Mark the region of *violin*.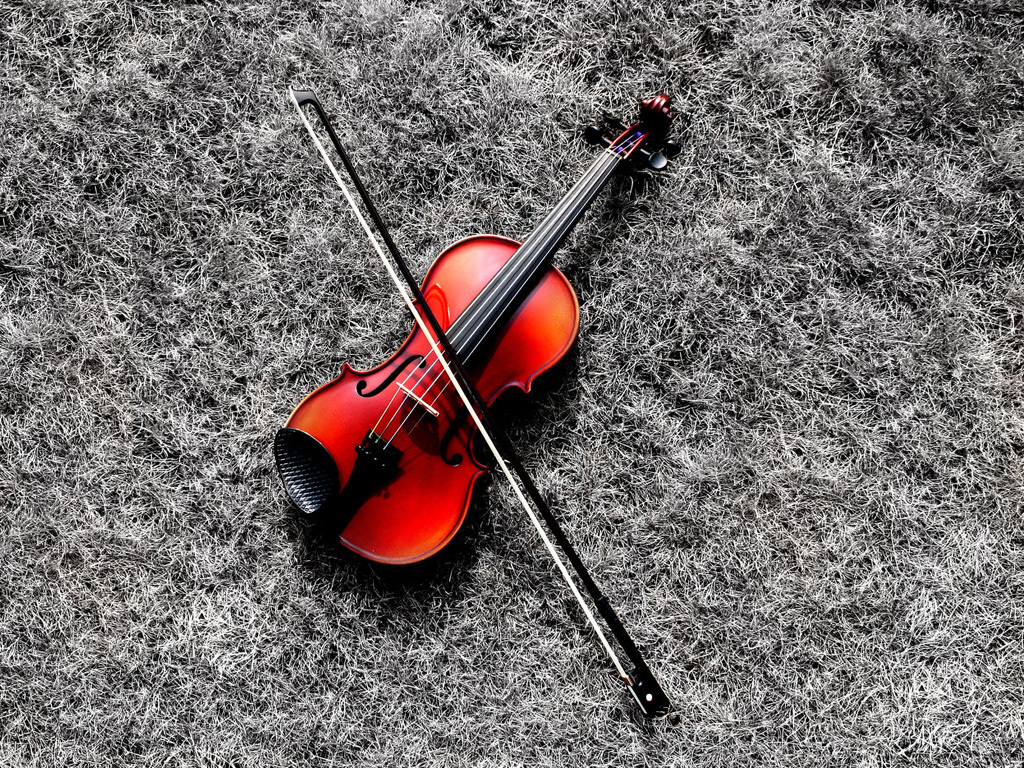
Region: 271/79/670/721.
